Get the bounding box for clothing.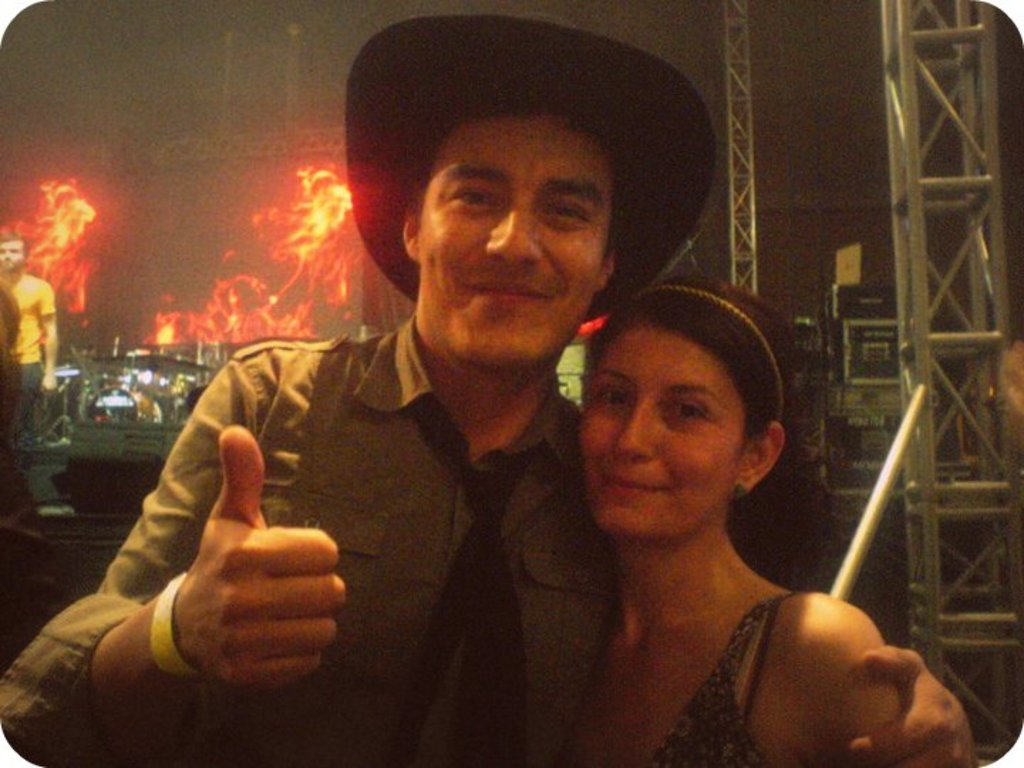
(1,279,58,447).
